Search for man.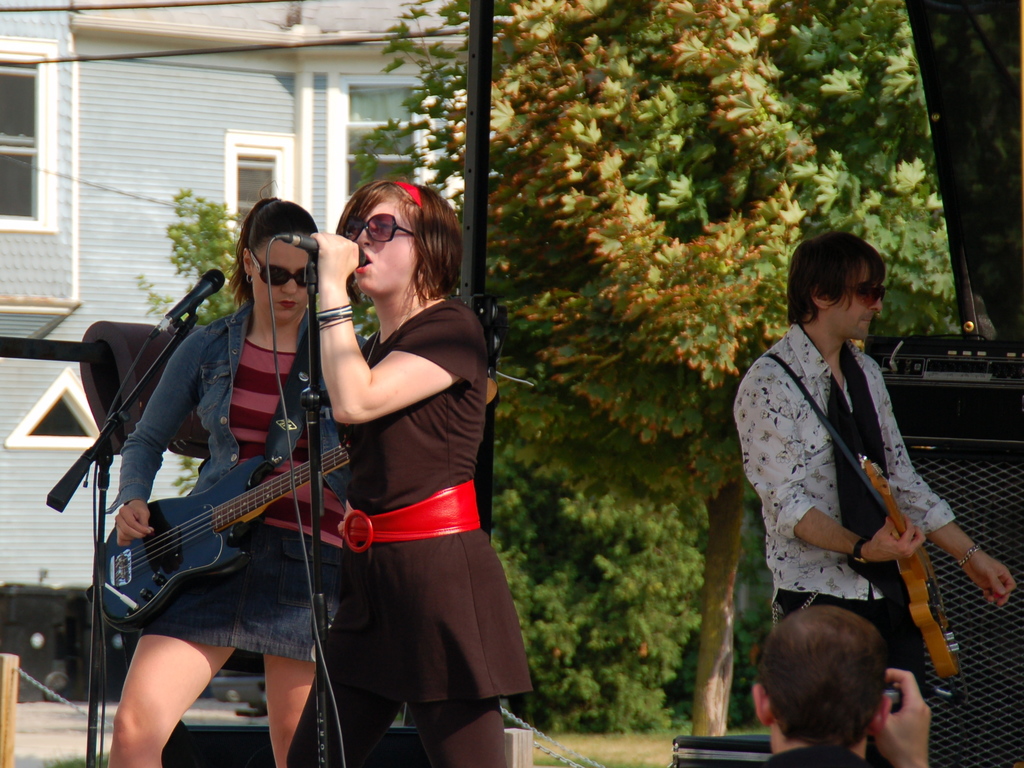
Found at <bbox>739, 602, 936, 767</bbox>.
